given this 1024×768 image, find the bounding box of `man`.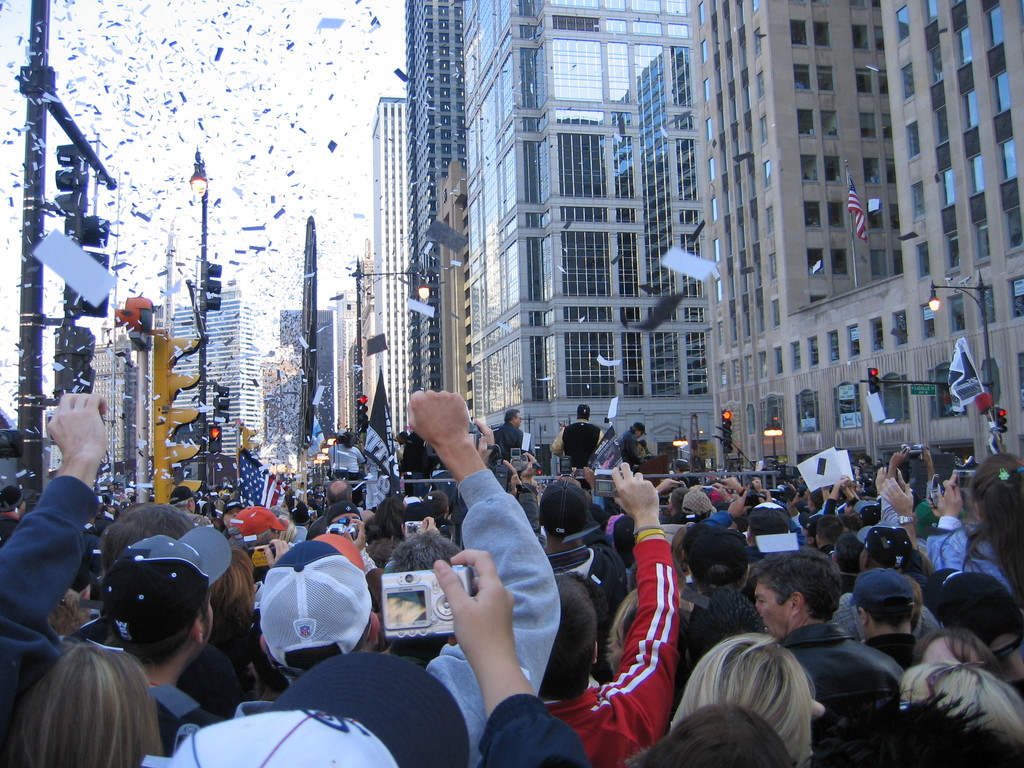
555,406,600,467.
